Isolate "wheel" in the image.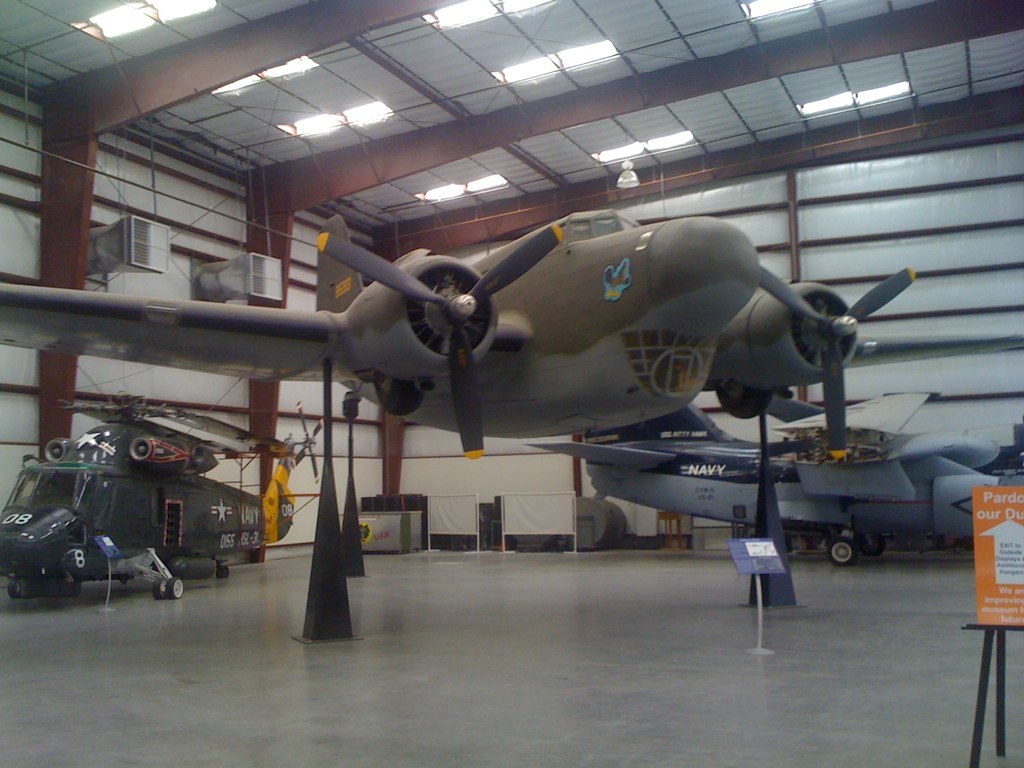
Isolated region: [left=385, top=381, right=428, bottom=420].
